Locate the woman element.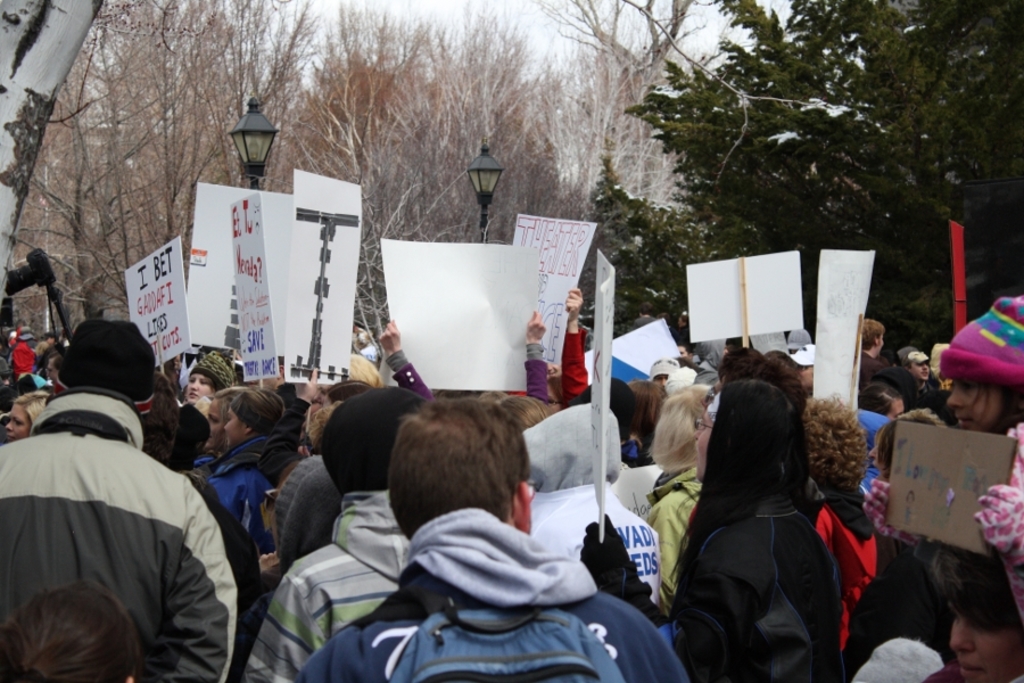
Element bbox: 181, 340, 241, 400.
